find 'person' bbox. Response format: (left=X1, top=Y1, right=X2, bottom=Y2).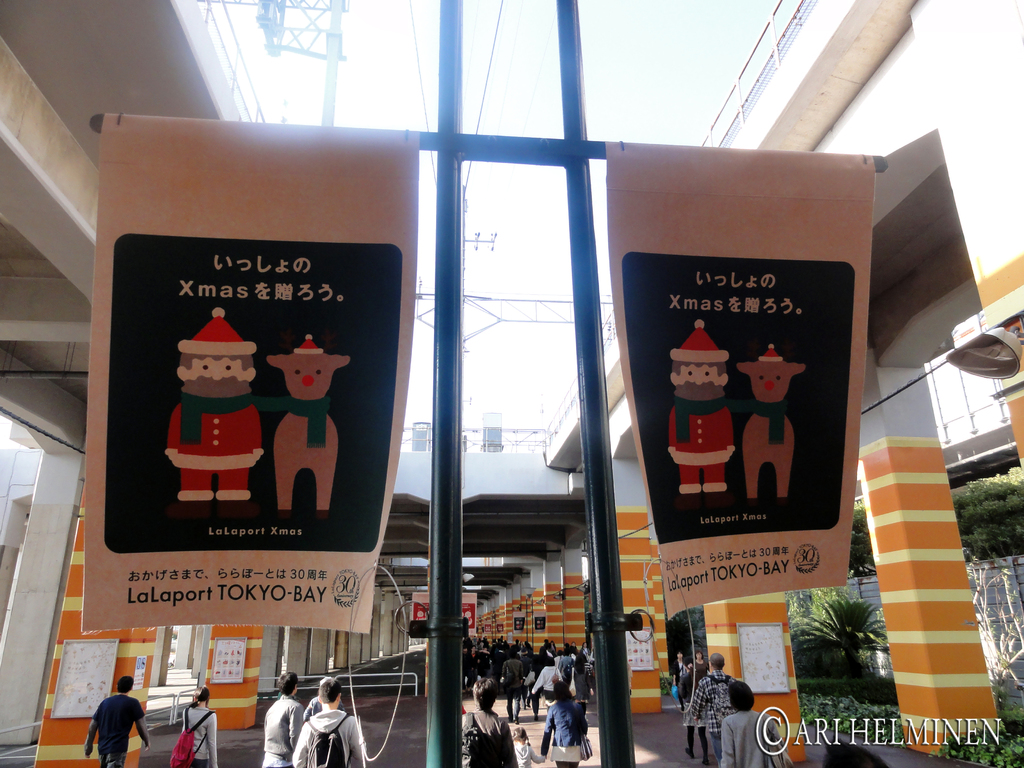
(left=668, top=319, right=738, bottom=493).
